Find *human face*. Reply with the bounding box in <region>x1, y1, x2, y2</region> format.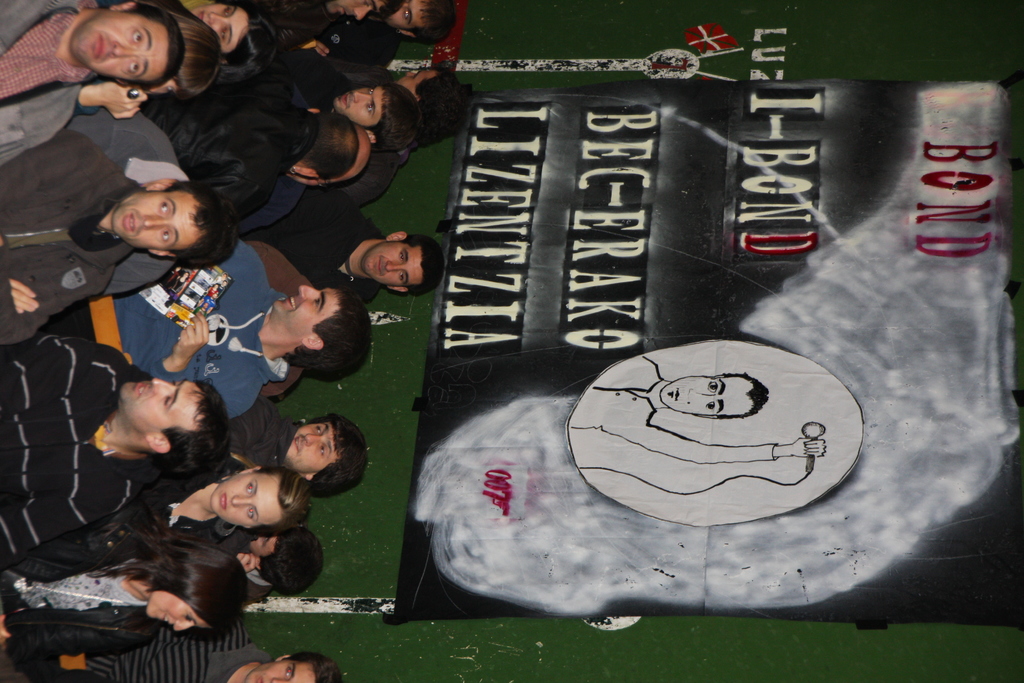
<region>244, 661, 314, 682</region>.
